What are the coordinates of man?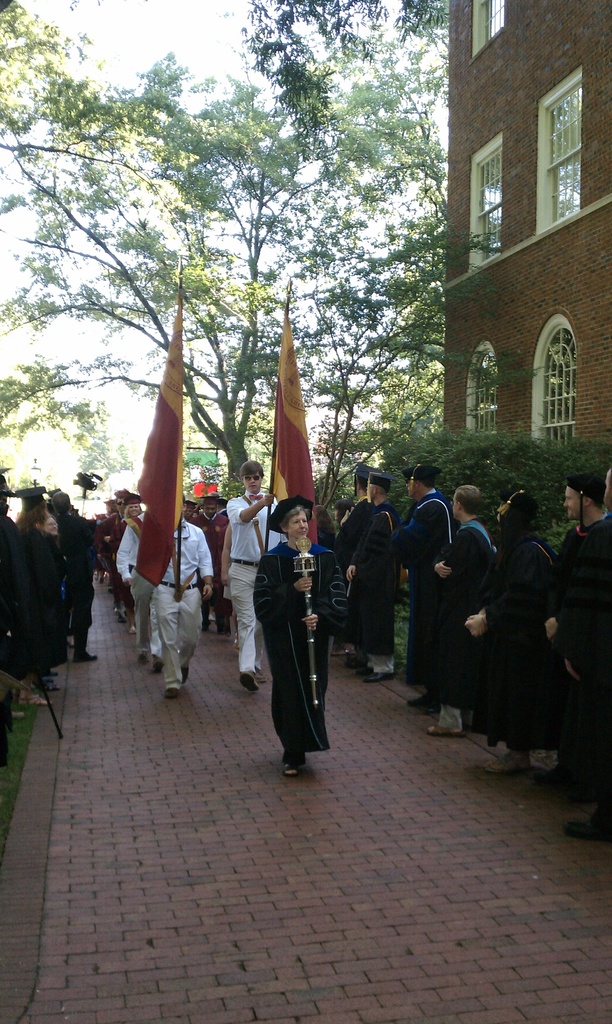
(337, 467, 381, 665).
